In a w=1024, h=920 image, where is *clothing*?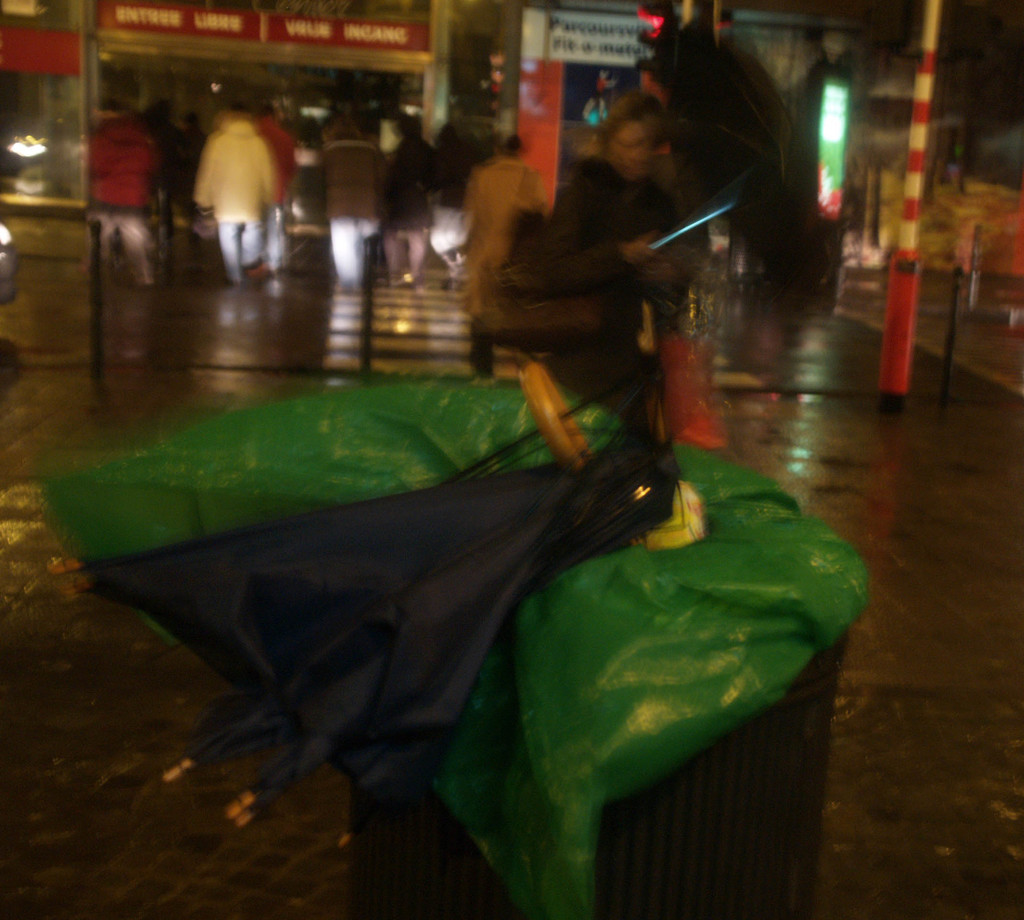
{"x1": 383, "y1": 137, "x2": 430, "y2": 274}.
